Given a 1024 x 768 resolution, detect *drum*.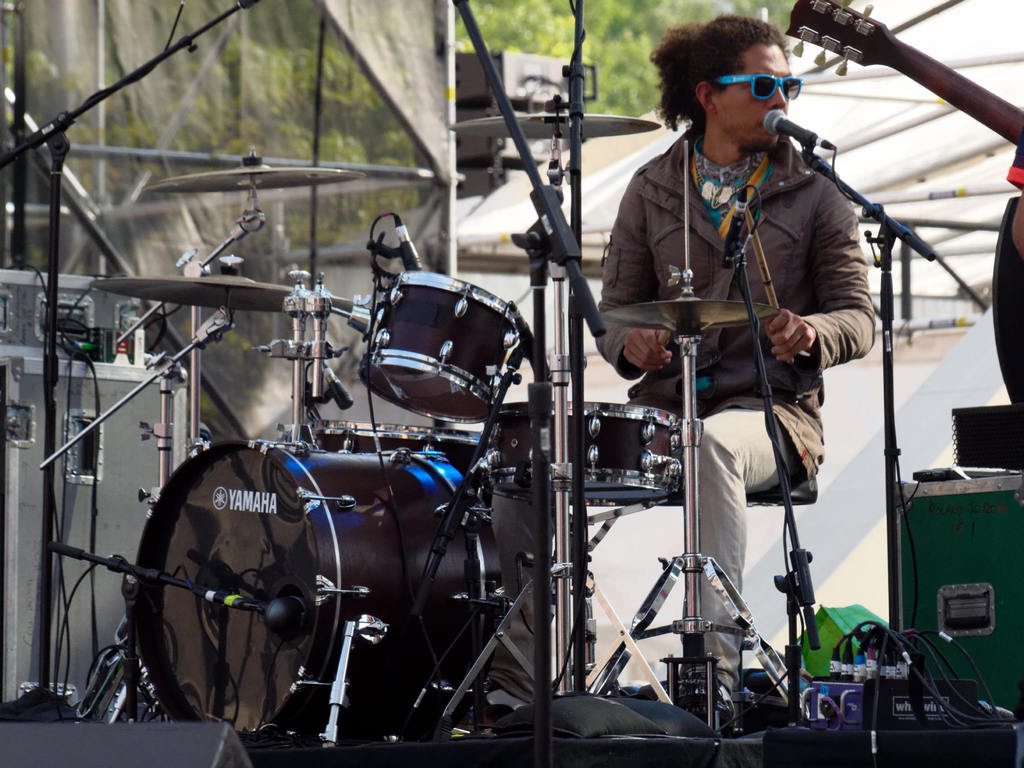
(358,268,531,422).
